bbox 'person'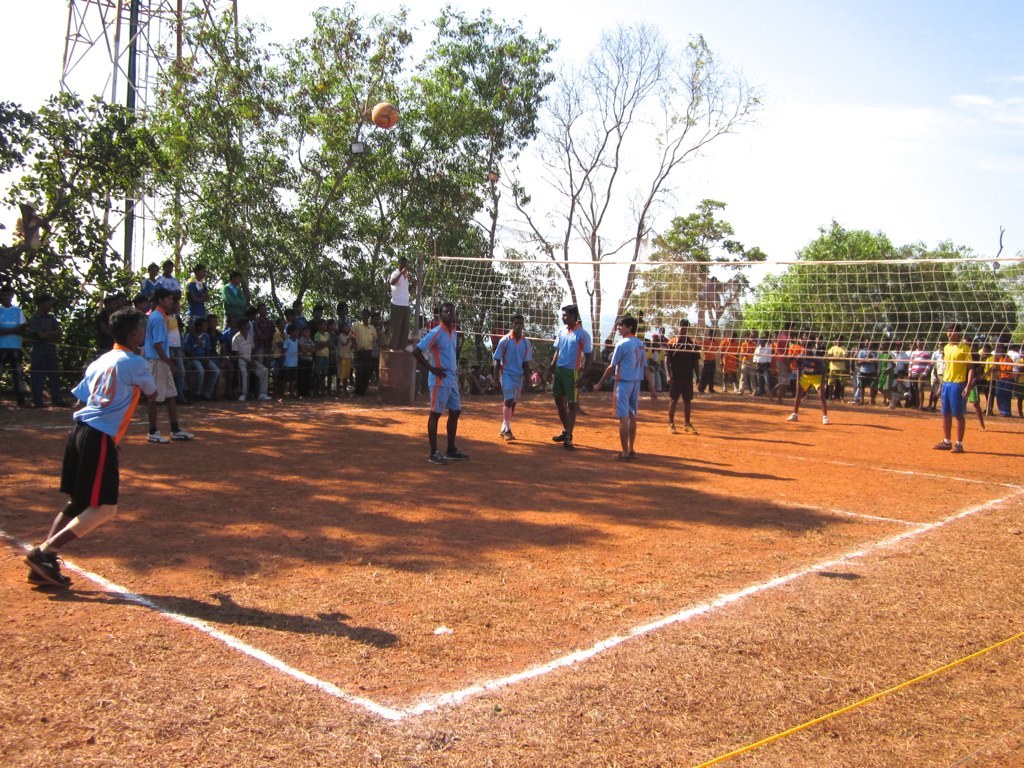
bbox=(632, 306, 647, 340)
